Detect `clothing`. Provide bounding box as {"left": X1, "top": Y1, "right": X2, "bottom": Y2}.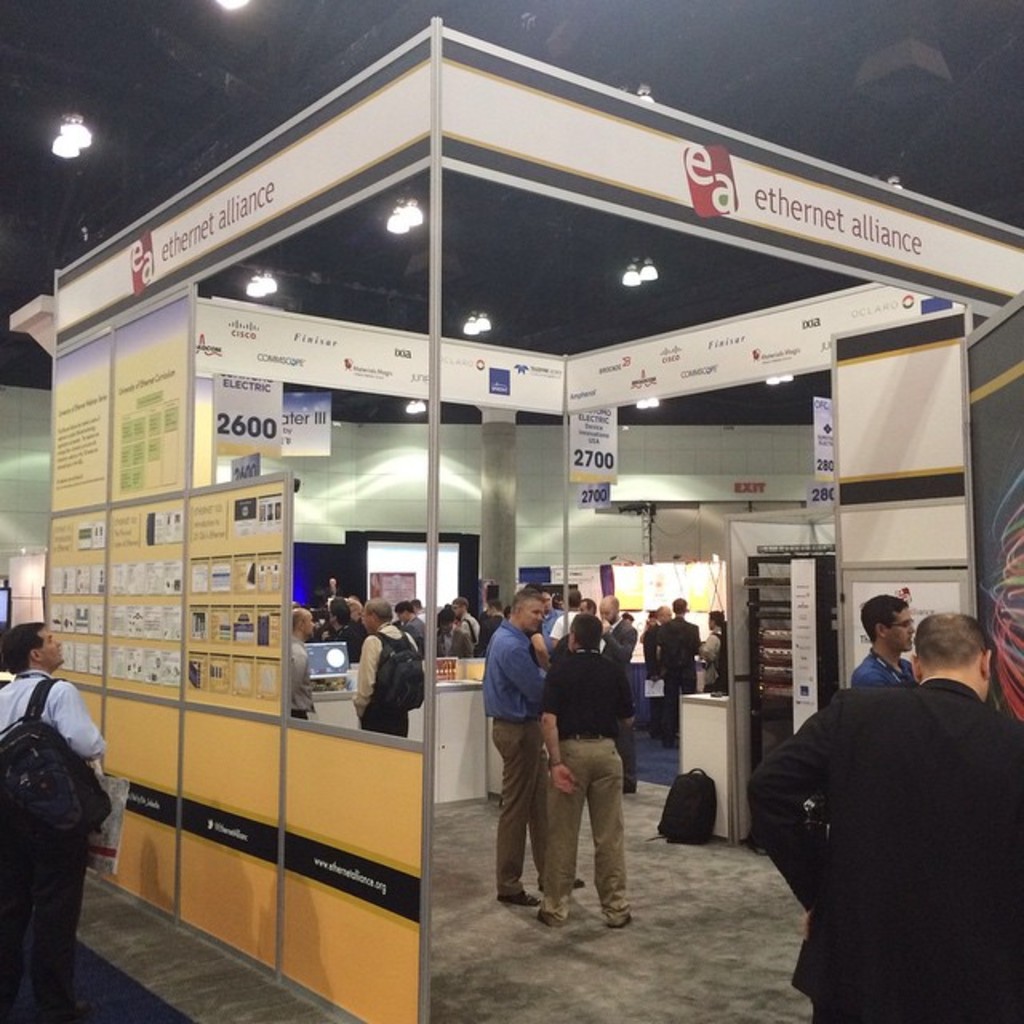
{"left": 290, "top": 637, "right": 318, "bottom": 718}.
